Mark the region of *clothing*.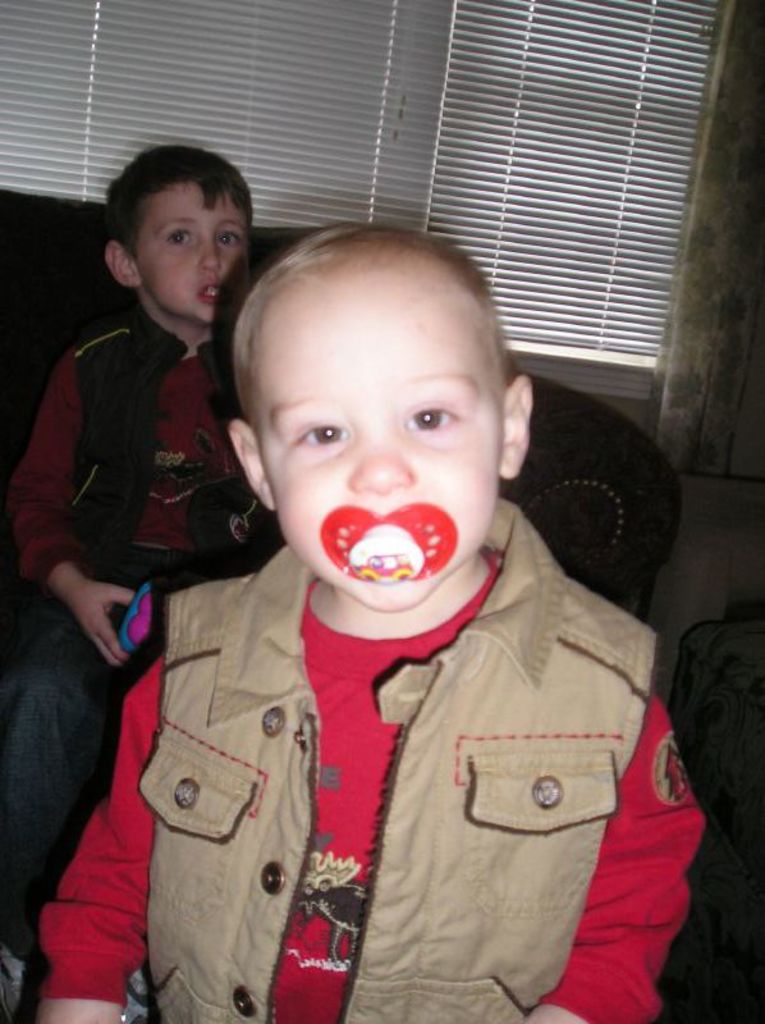
Region: detection(0, 303, 280, 911).
